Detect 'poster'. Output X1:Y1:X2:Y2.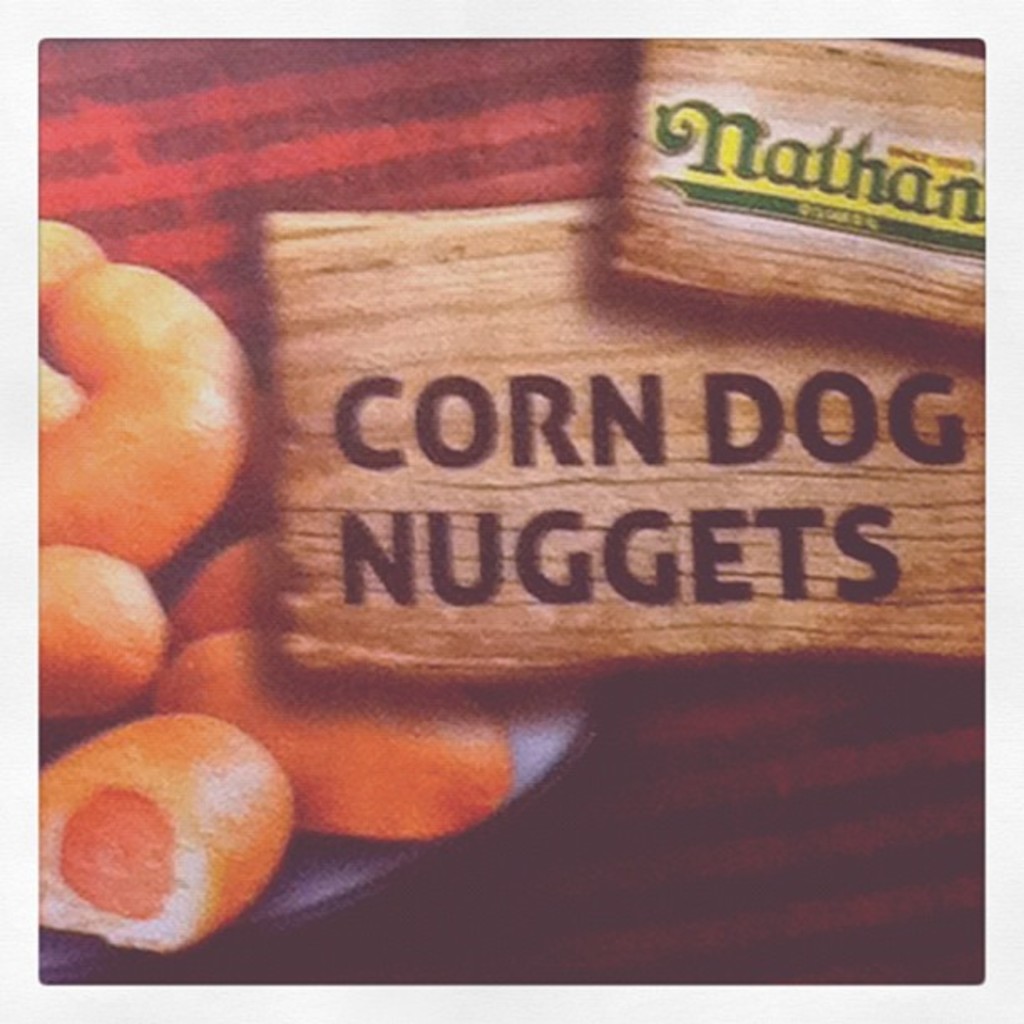
42:37:984:991.
